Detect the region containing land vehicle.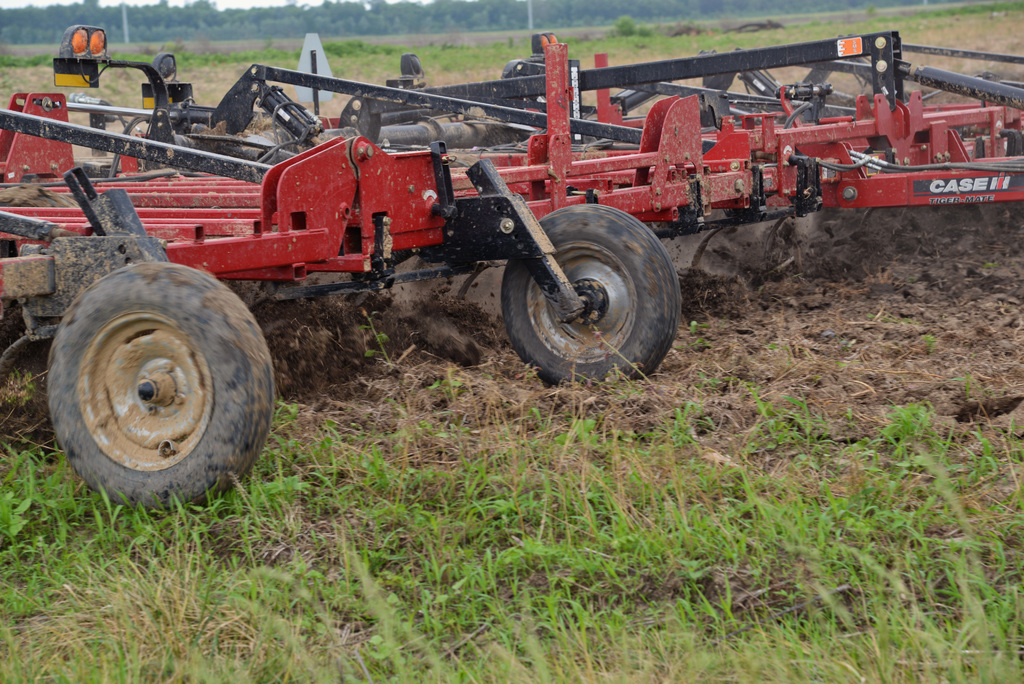
[0, 29, 1023, 513].
